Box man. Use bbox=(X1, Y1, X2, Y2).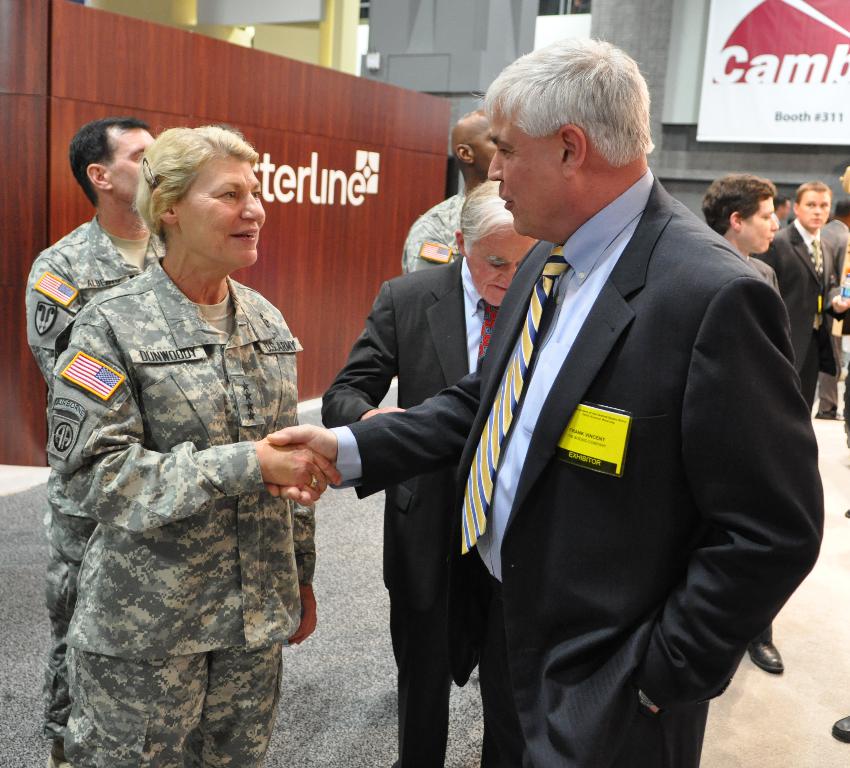
bbox=(699, 168, 786, 677).
